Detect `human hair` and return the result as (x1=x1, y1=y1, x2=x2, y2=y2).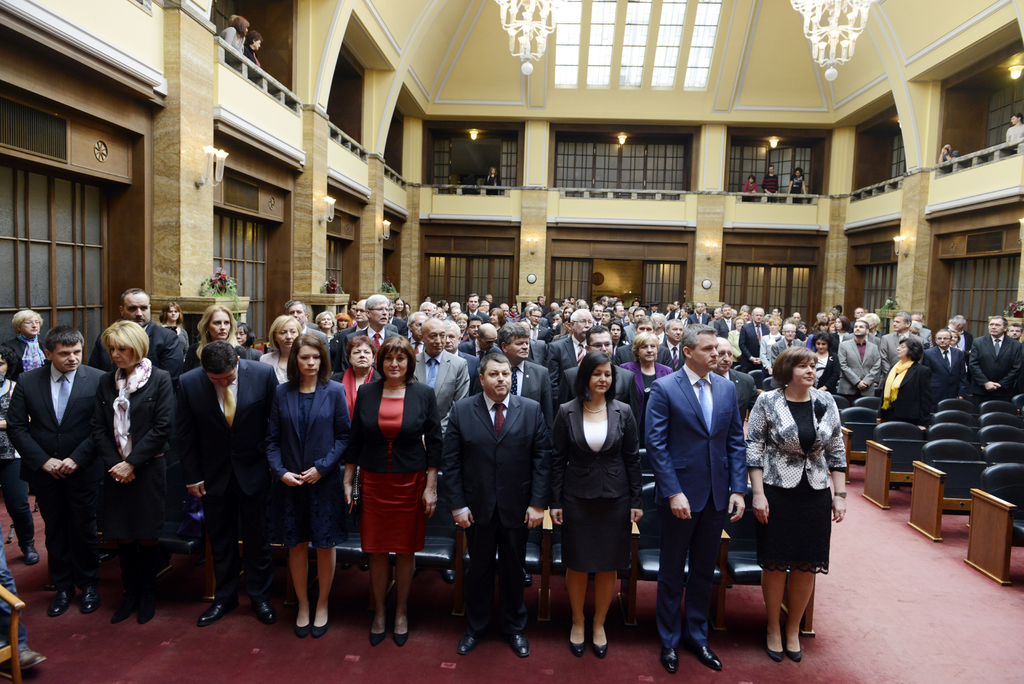
(x1=575, y1=349, x2=621, y2=405).
